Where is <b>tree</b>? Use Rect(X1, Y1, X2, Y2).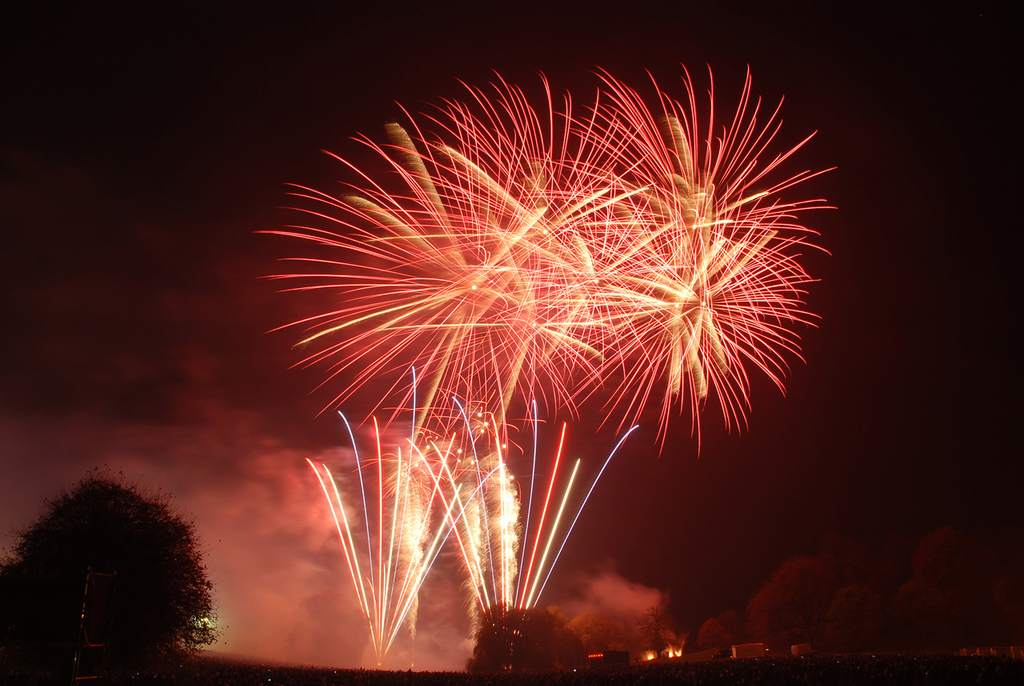
Rect(696, 619, 741, 657).
